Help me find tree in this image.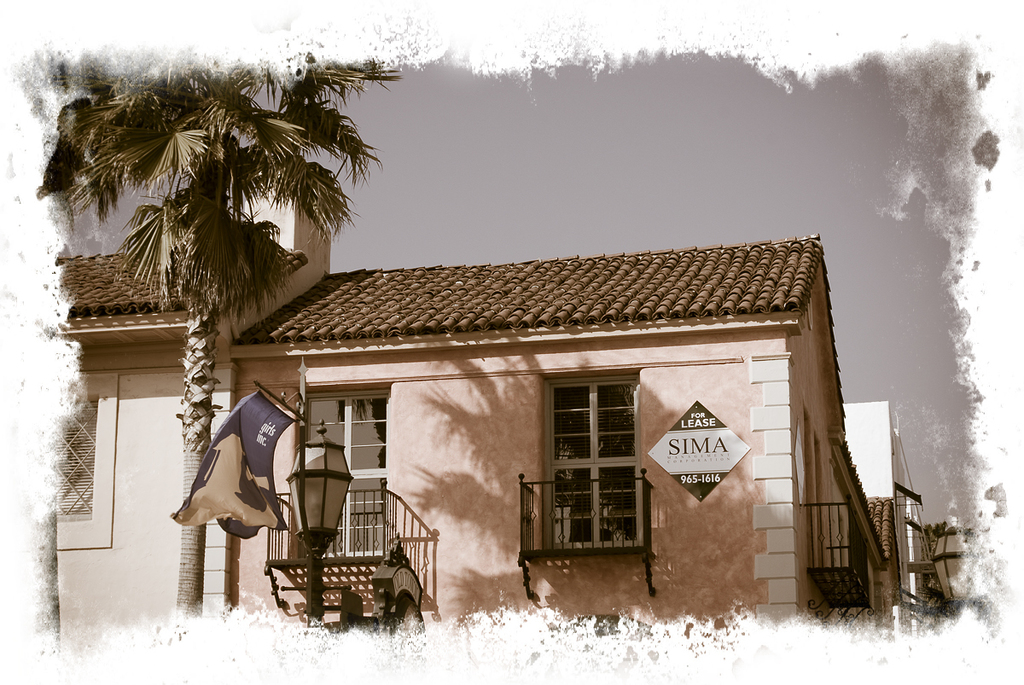
Found it: {"x1": 44, "y1": 51, "x2": 399, "y2": 617}.
